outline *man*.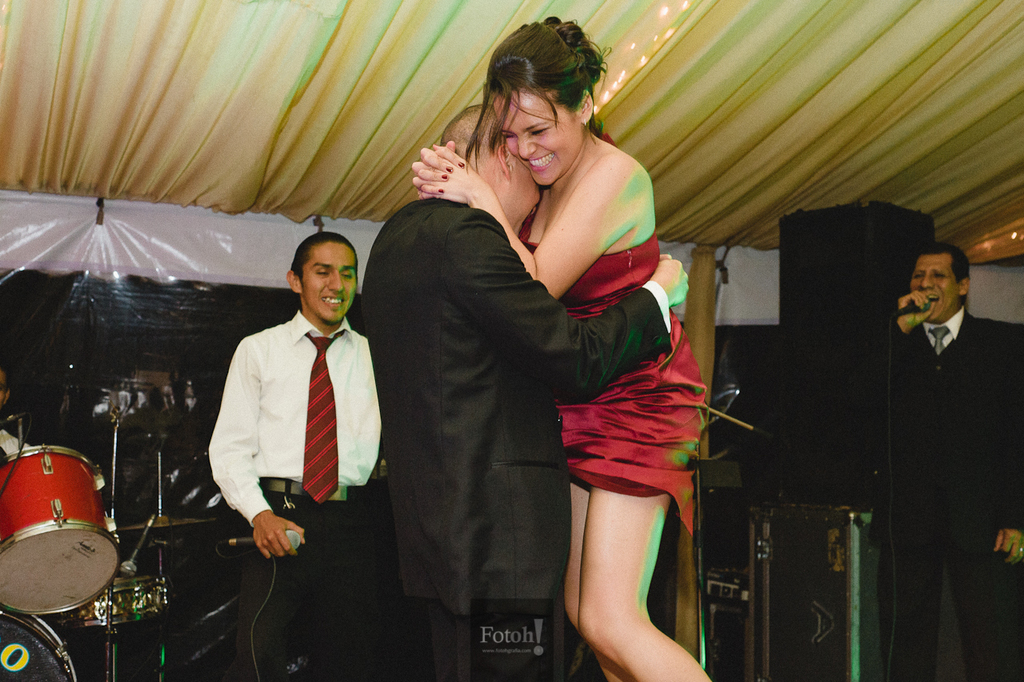
Outline: (left=359, top=106, right=687, bottom=679).
